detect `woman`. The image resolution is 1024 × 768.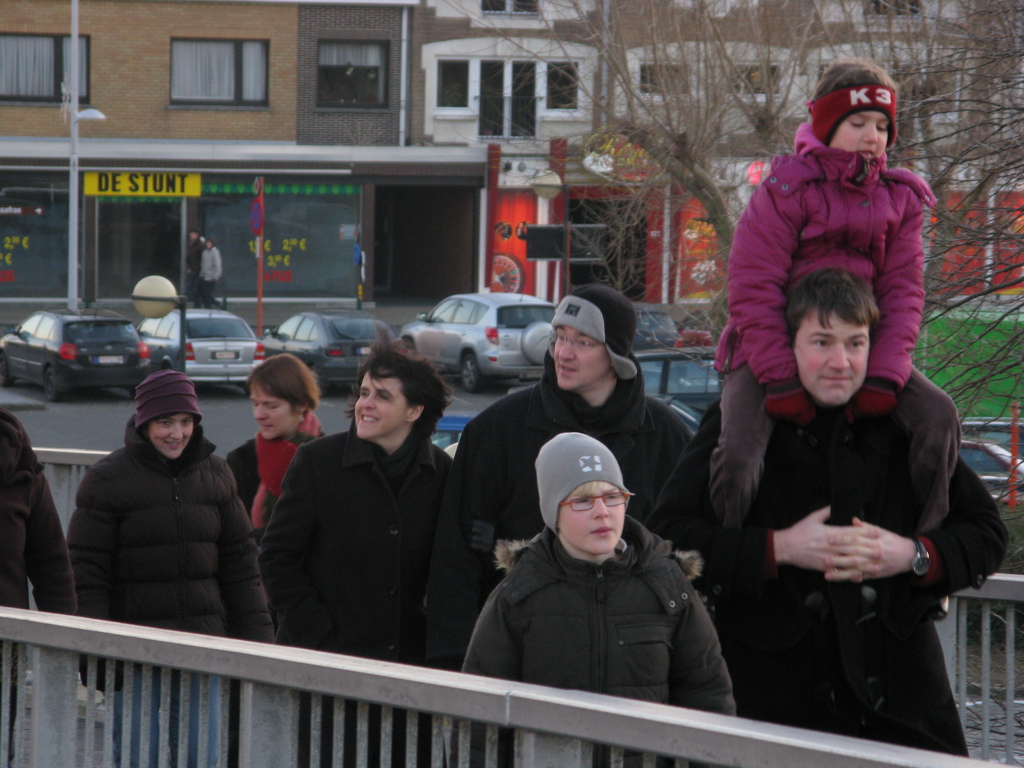
bbox=[255, 340, 464, 690].
